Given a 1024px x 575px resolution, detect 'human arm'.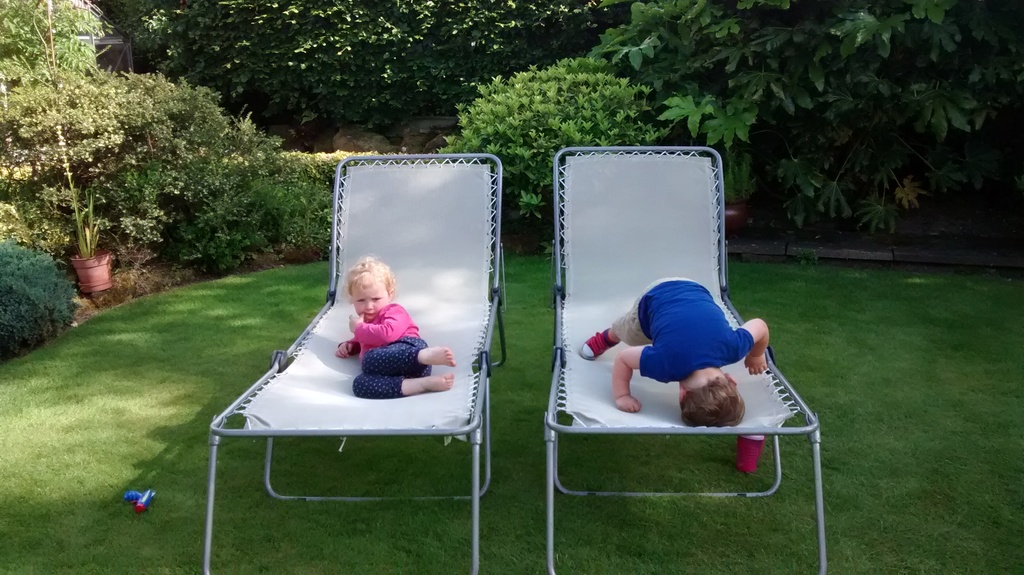
crop(730, 314, 770, 373).
